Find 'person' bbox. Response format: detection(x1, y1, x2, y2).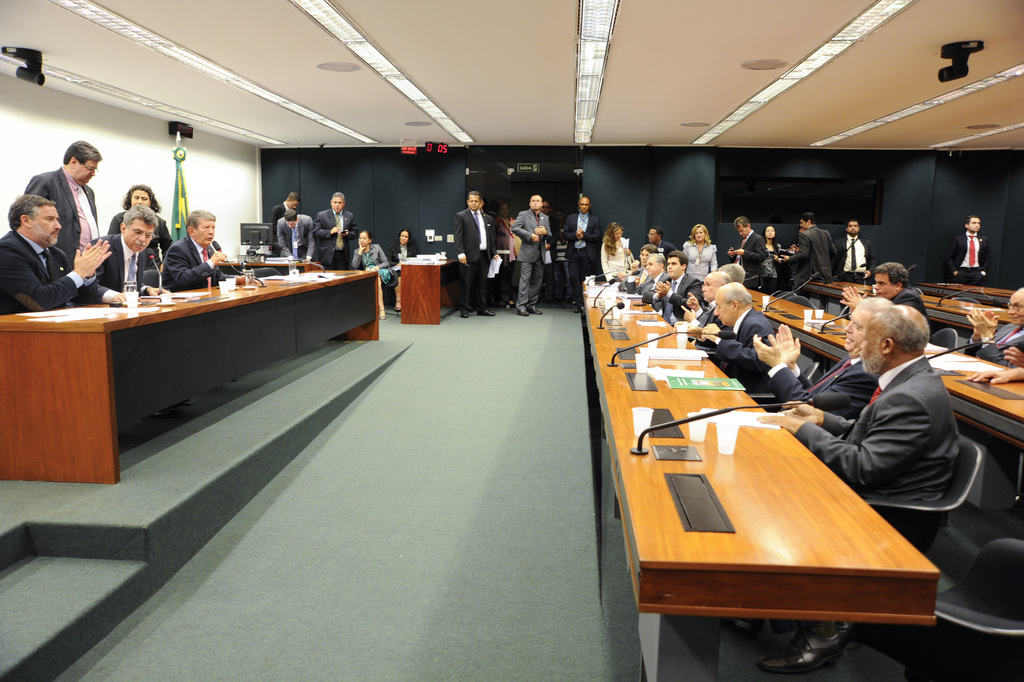
detection(381, 229, 421, 305).
